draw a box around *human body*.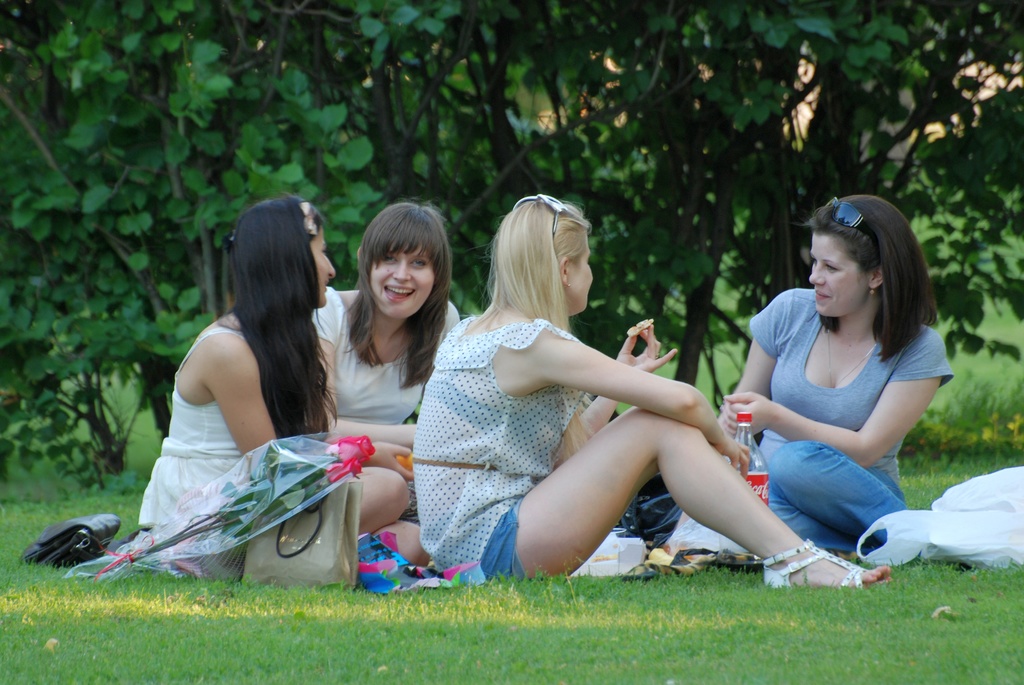
716:191:947:554.
